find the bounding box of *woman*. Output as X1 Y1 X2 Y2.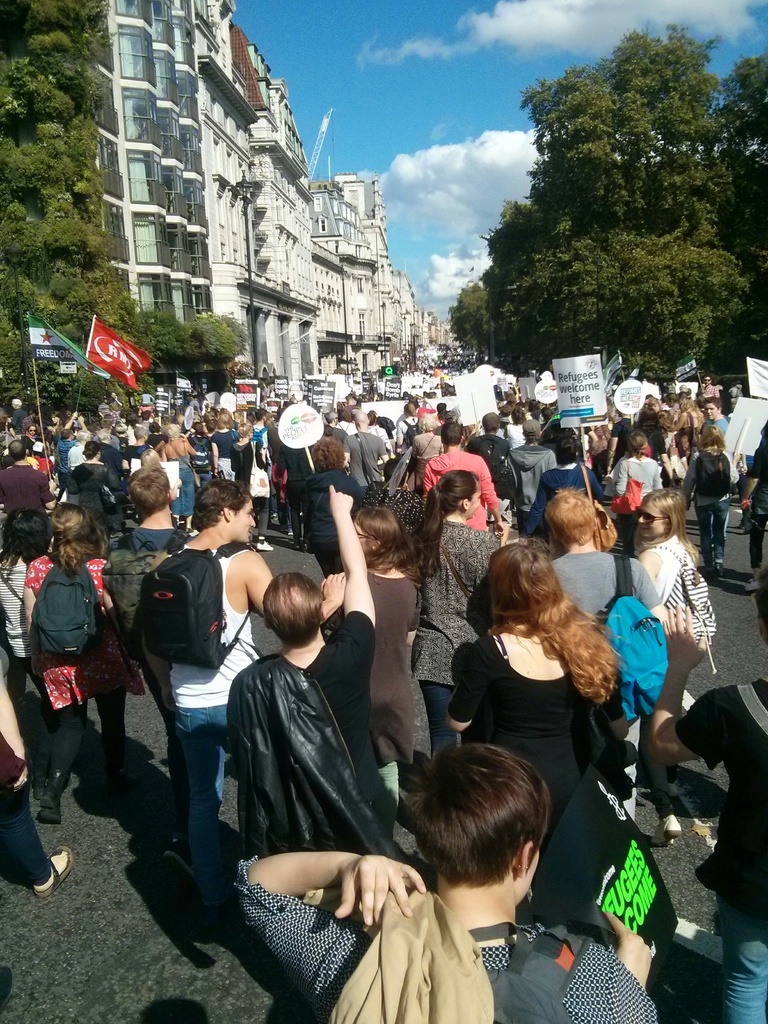
37 506 139 828.
